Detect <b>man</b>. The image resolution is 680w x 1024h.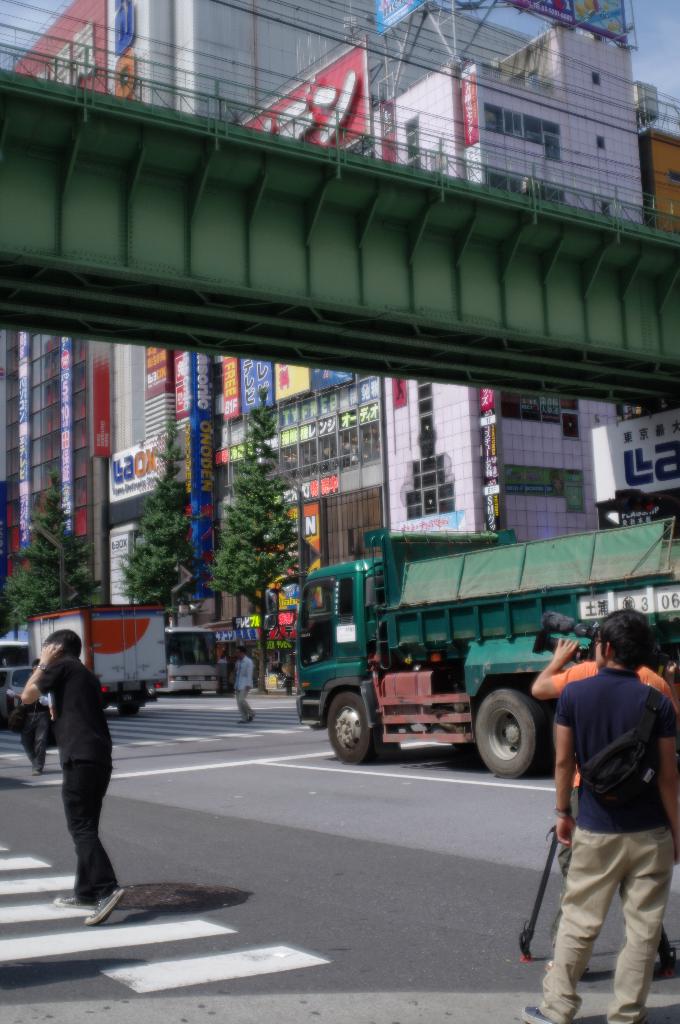
10,627,120,924.
